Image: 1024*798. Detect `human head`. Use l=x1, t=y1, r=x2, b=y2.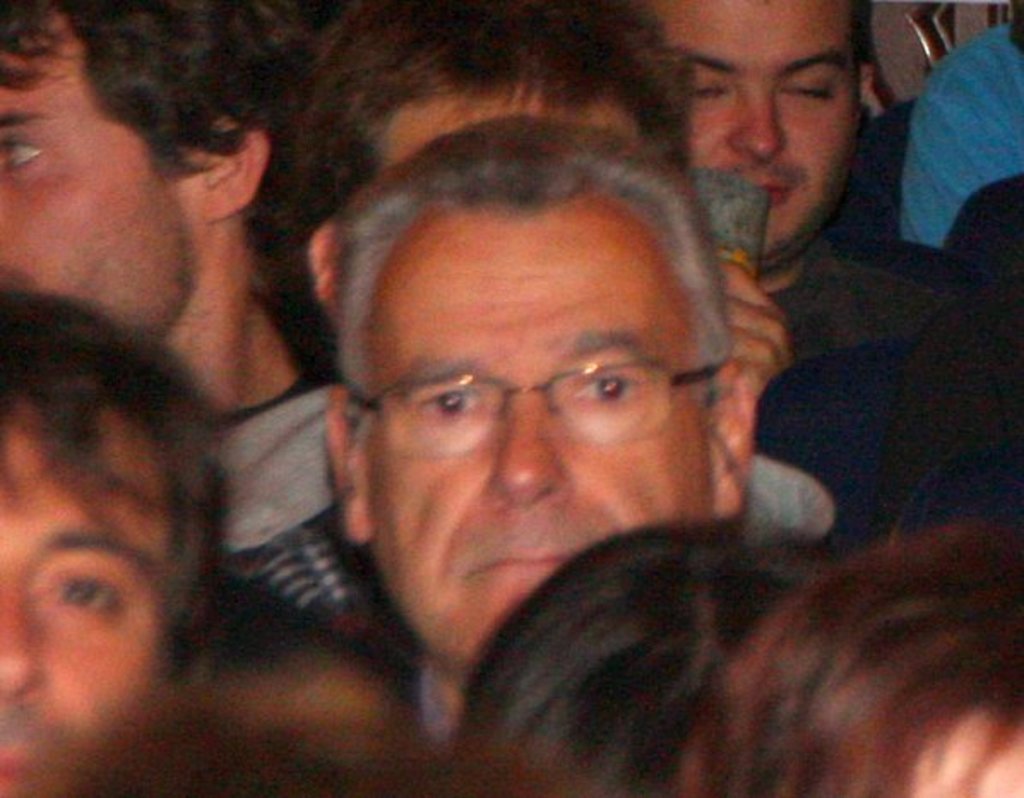
l=284, t=0, r=673, b=322.
